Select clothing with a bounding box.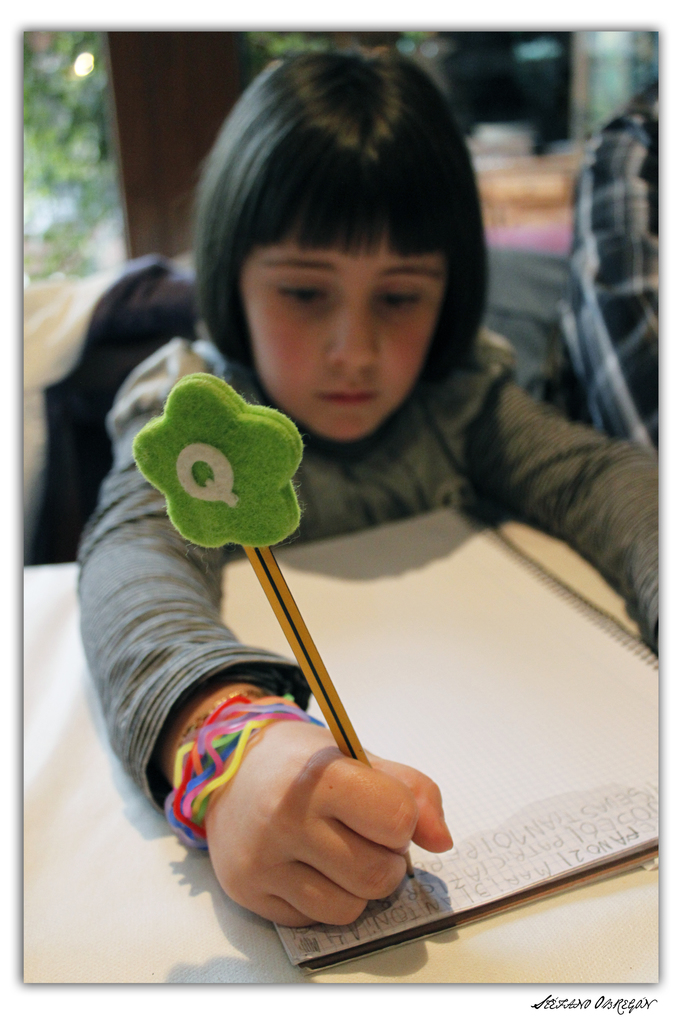
(x1=562, y1=59, x2=655, y2=477).
